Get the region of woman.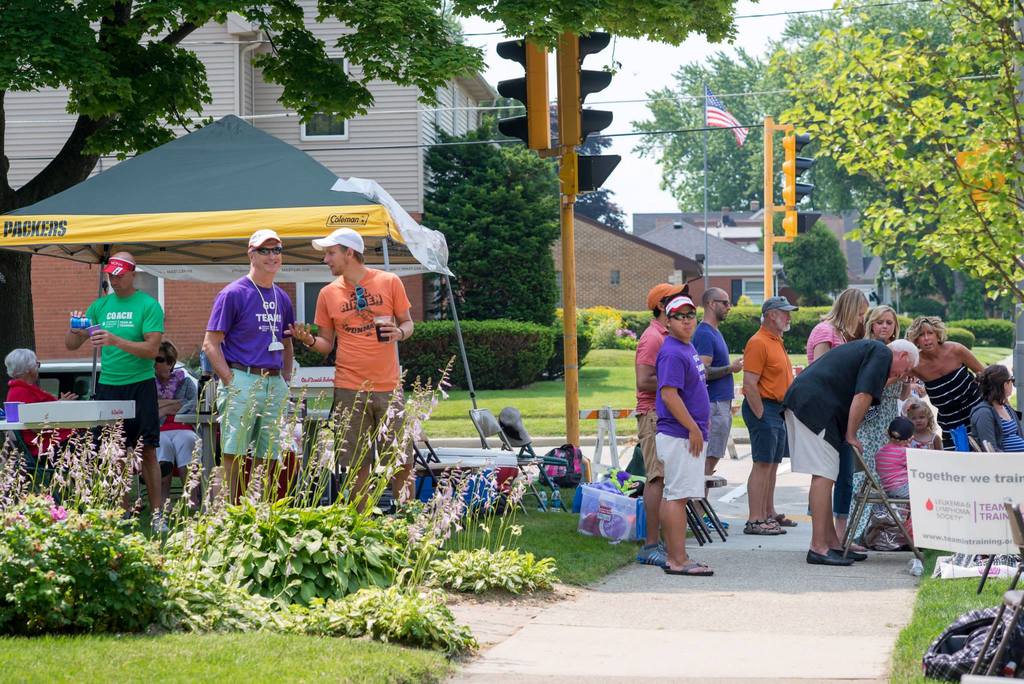
box(971, 359, 1023, 452).
